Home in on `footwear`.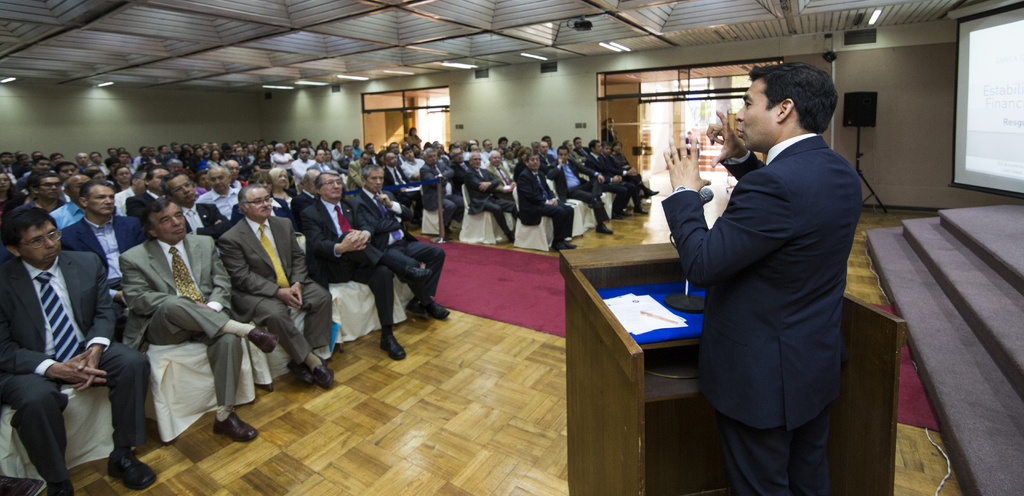
Homed in at l=634, t=205, r=647, b=215.
